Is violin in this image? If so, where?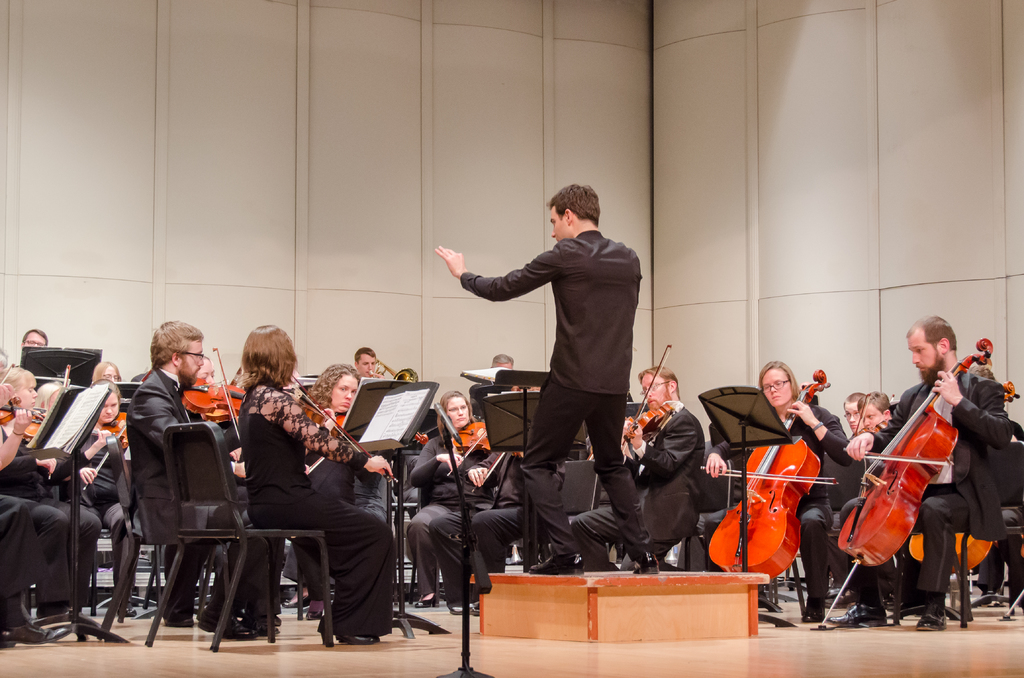
Yes, at [698, 360, 842, 583].
